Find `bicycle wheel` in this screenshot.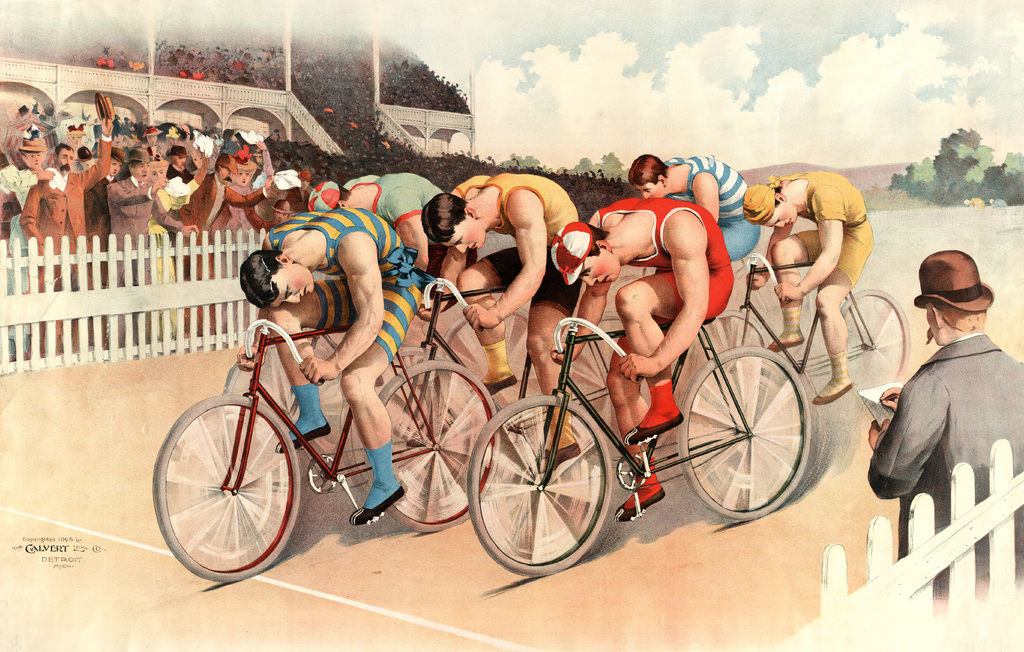
The bounding box for `bicycle wheel` is {"x1": 445, "y1": 314, "x2": 534, "y2": 397}.
